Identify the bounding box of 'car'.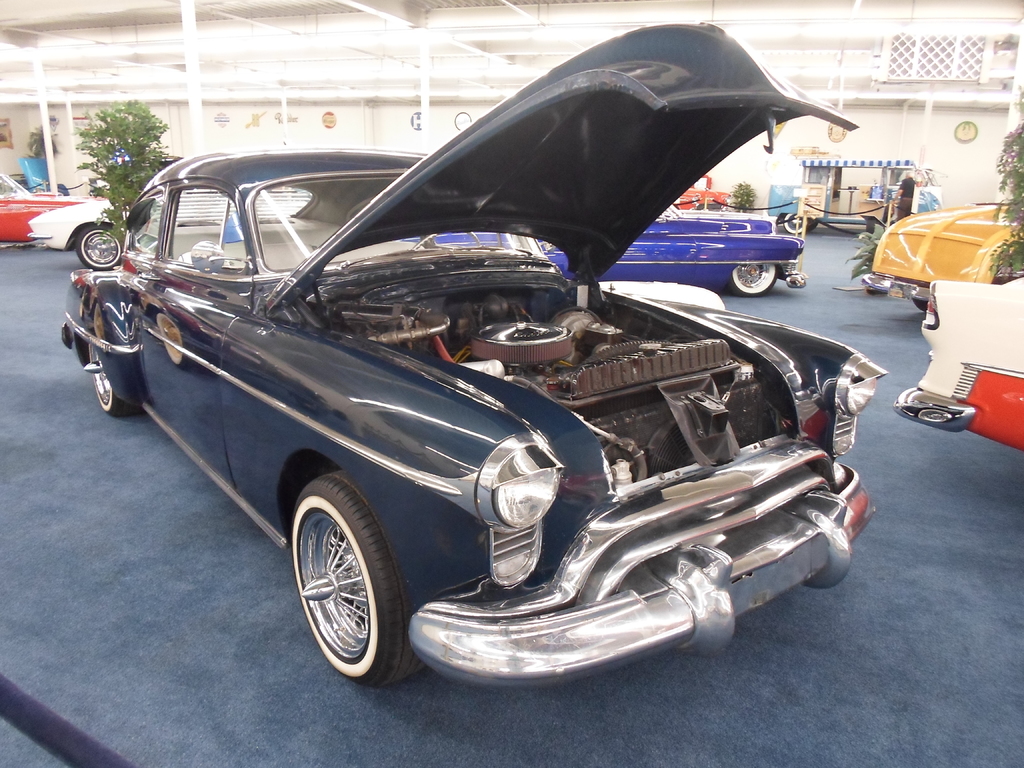
Rect(897, 275, 1023, 455).
